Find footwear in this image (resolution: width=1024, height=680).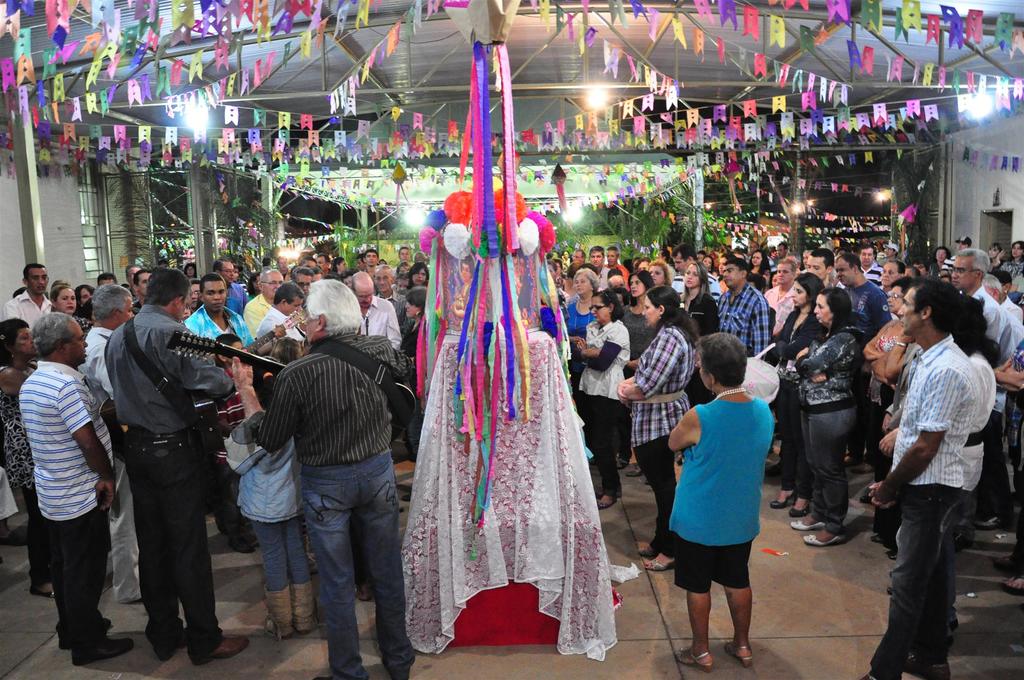
l=793, t=490, r=814, b=517.
